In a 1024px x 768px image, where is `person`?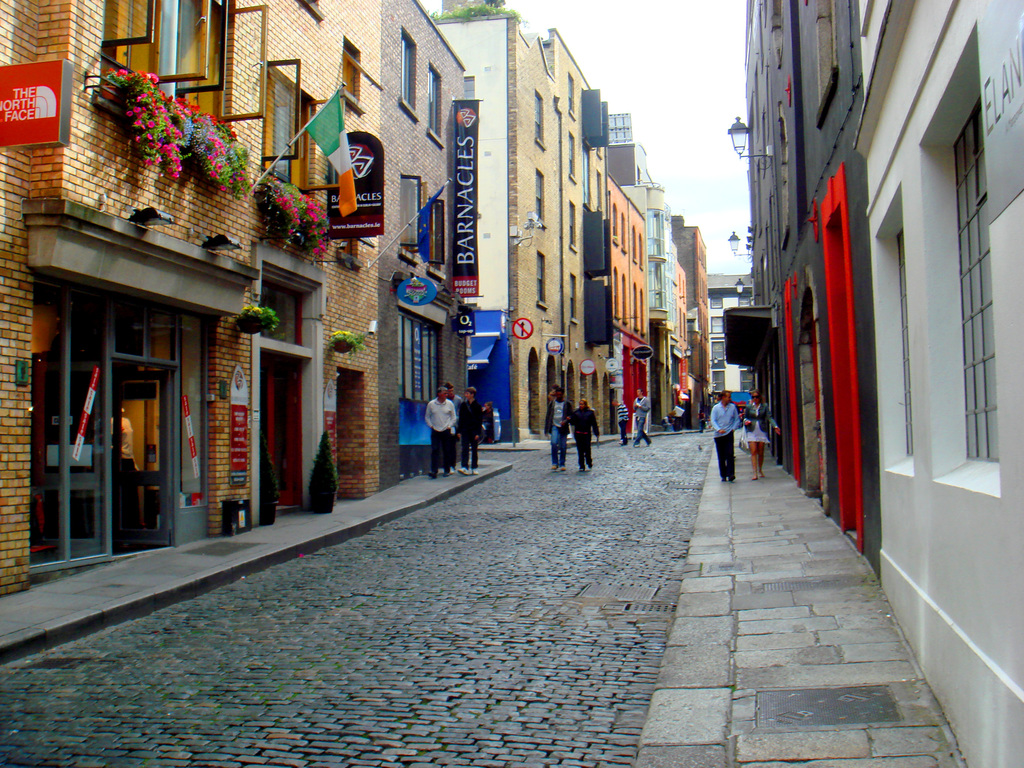
locate(543, 386, 570, 474).
